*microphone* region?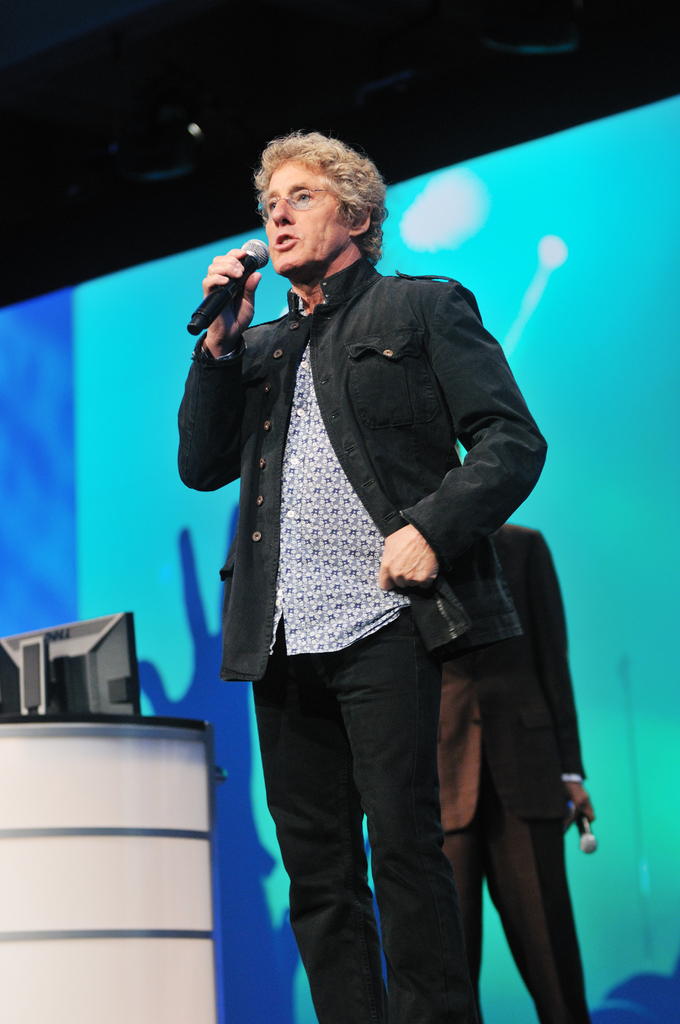
196 240 267 342
